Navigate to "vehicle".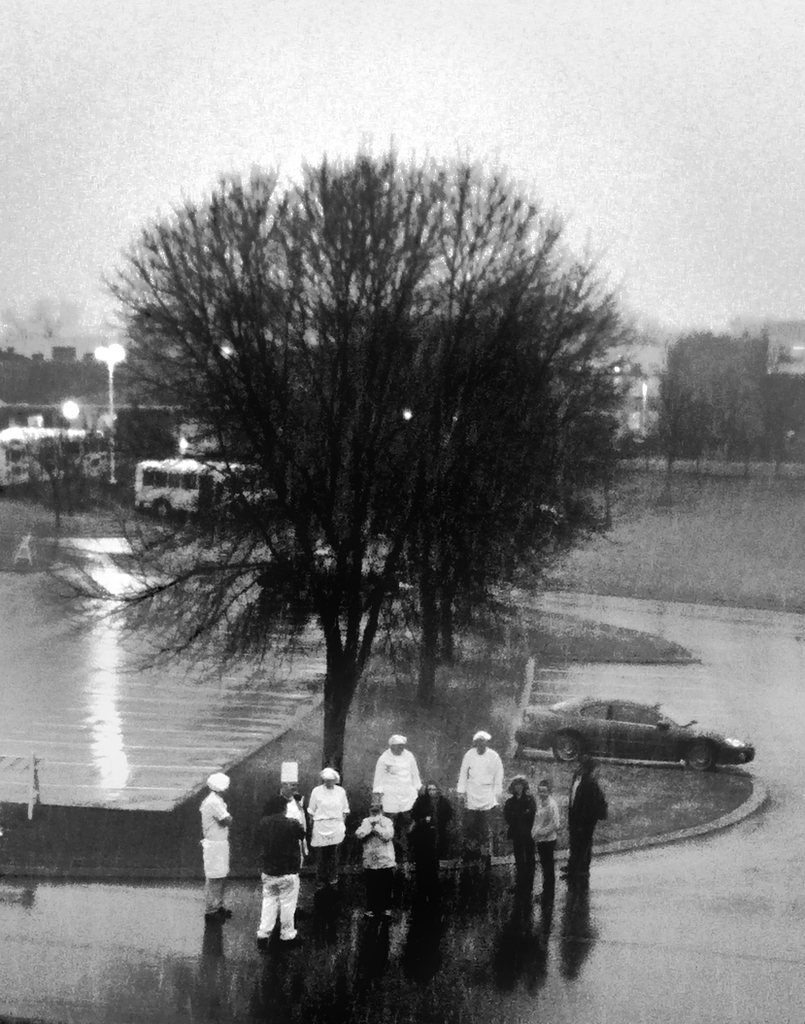
Navigation target: {"x1": 0, "y1": 424, "x2": 112, "y2": 487}.
